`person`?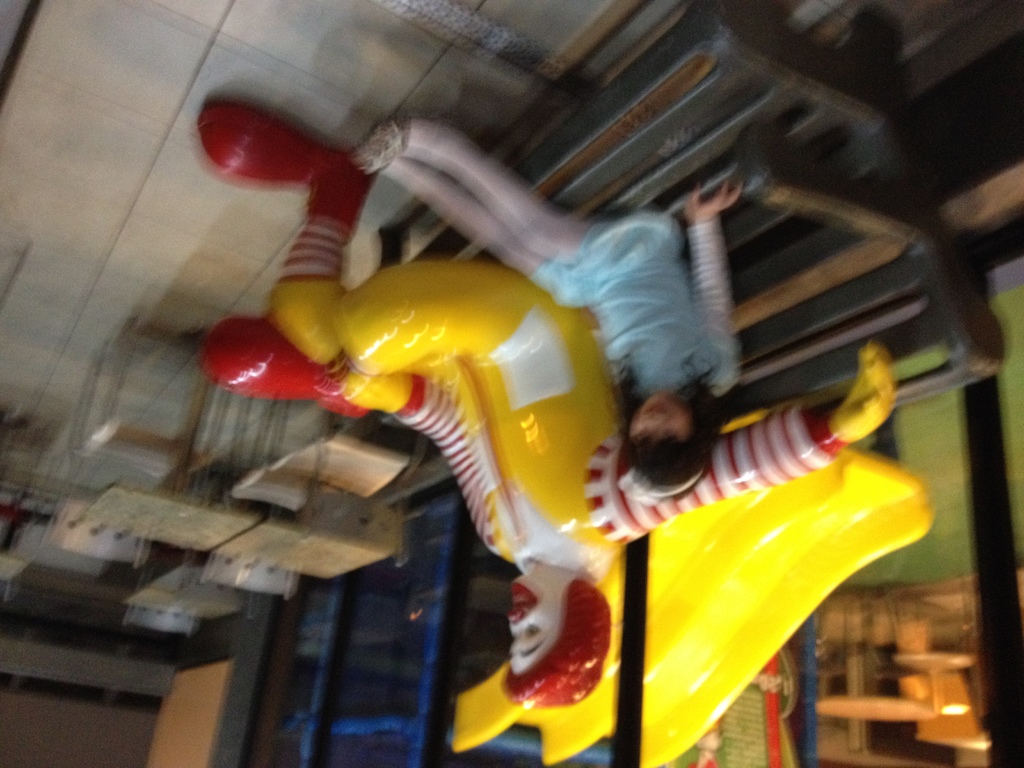
204/86/906/708
